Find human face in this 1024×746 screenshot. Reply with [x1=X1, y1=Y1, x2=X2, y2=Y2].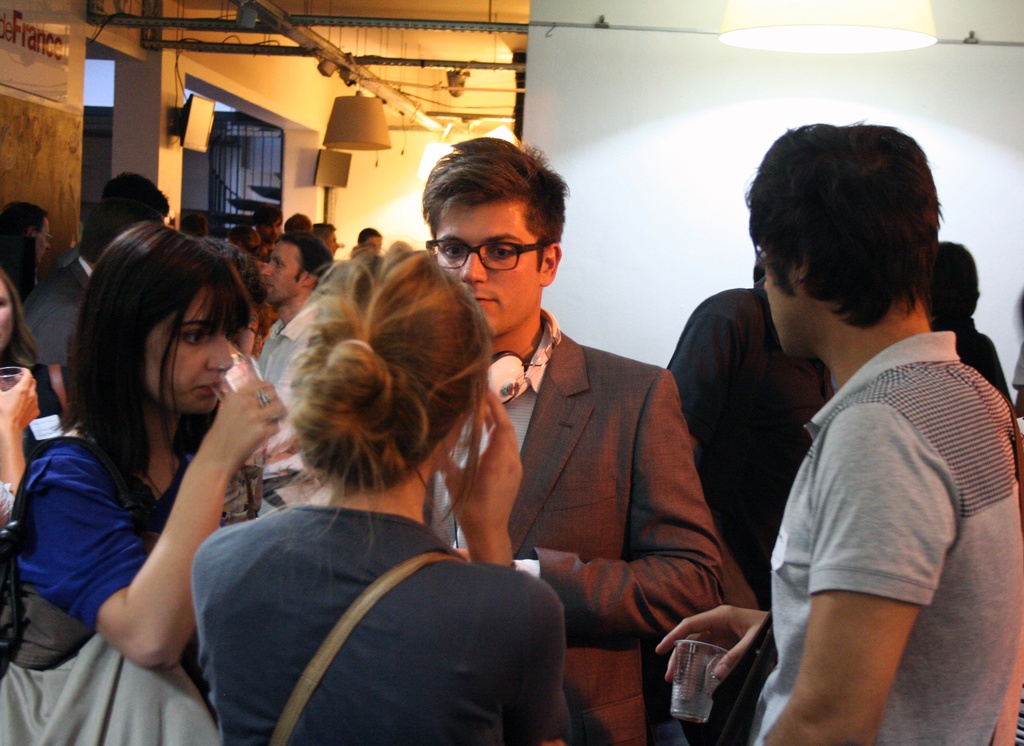
[x1=147, y1=293, x2=232, y2=413].
